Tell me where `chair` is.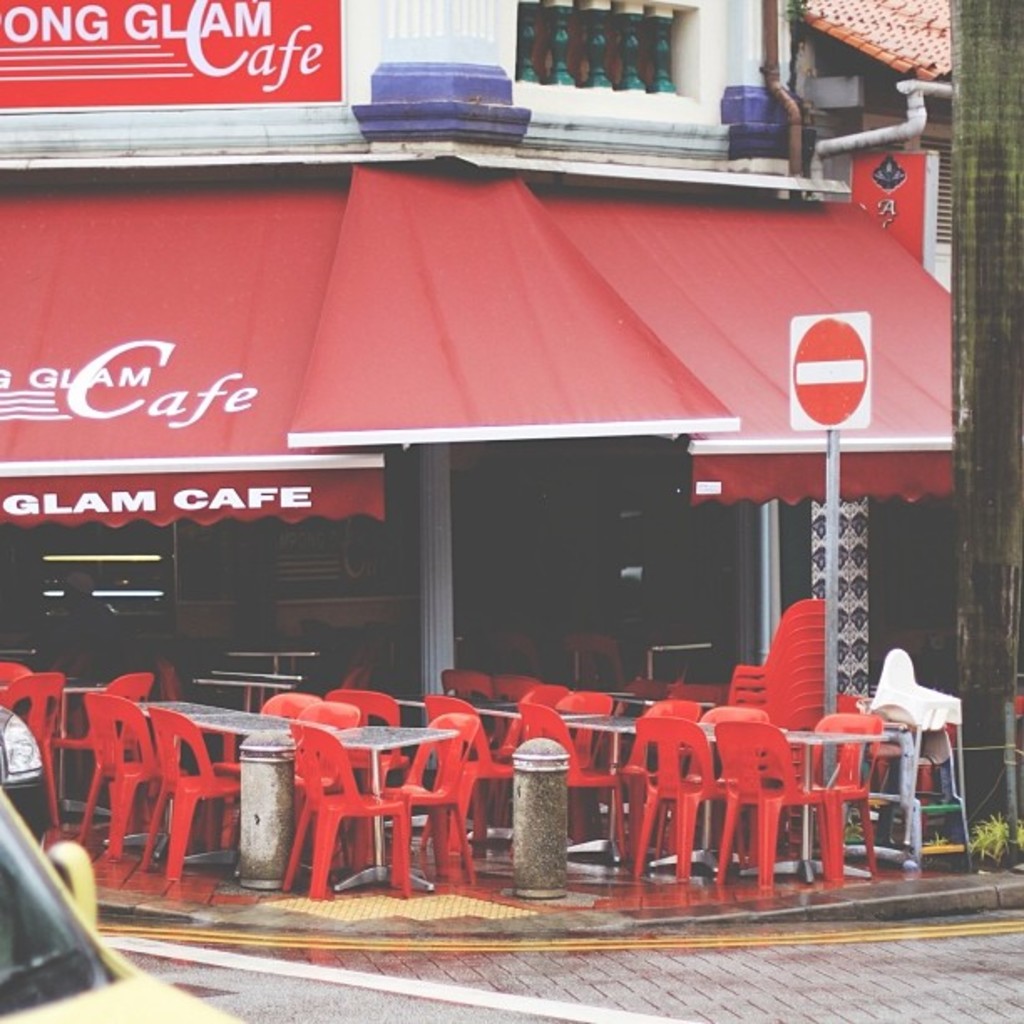
`chair` is at (left=0, top=659, right=35, bottom=681).
